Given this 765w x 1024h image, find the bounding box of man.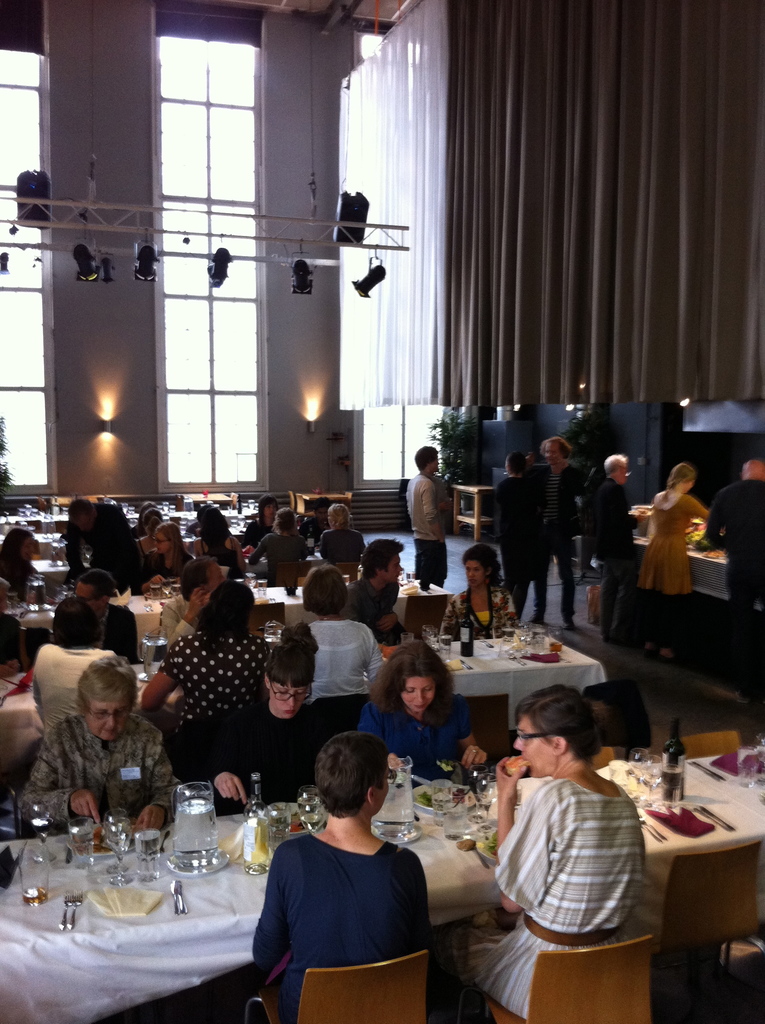
337, 531, 414, 645.
